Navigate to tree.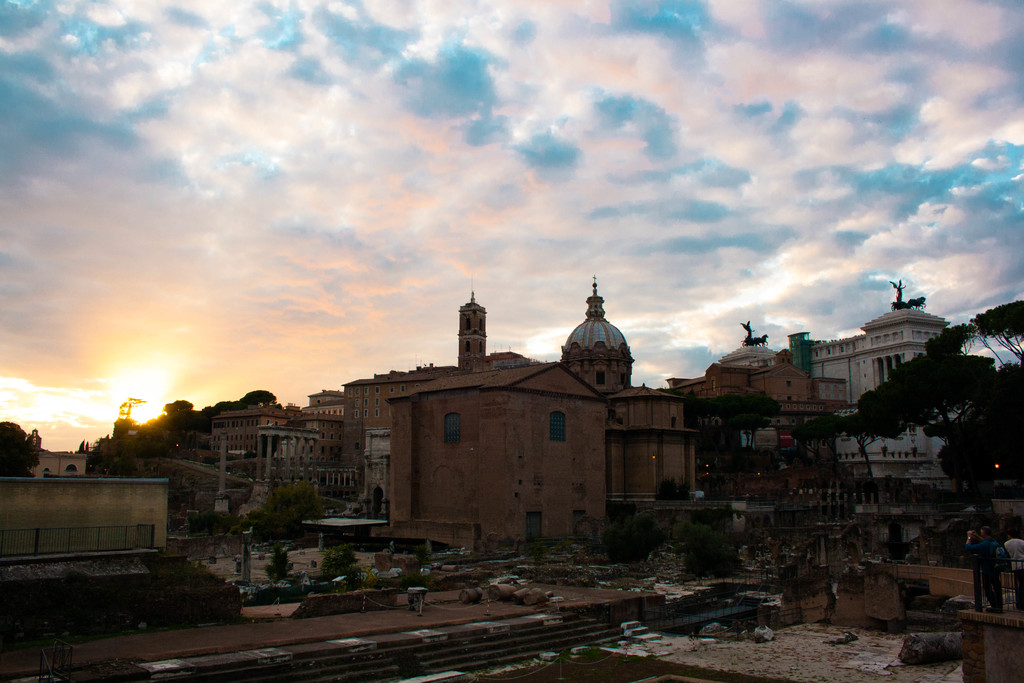
Navigation target: (left=602, top=503, right=672, bottom=568).
